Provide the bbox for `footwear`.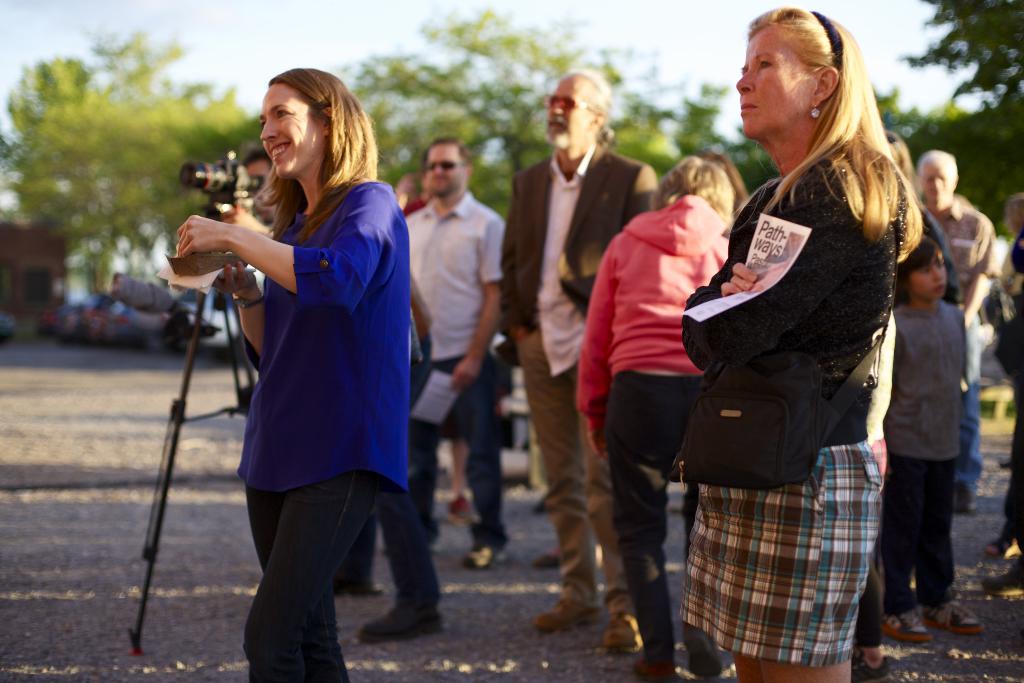
(x1=534, y1=597, x2=598, y2=632).
